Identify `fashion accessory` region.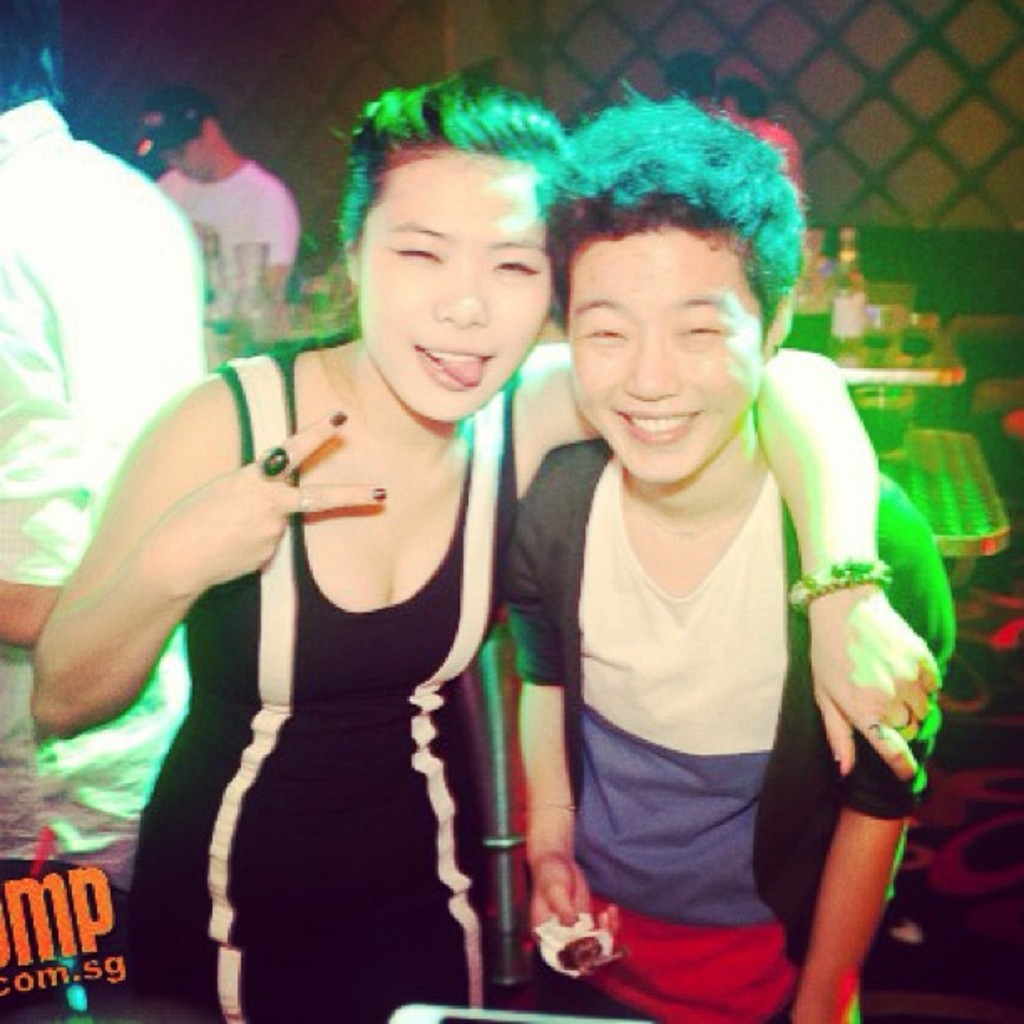
Region: rect(783, 556, 892, 617).
